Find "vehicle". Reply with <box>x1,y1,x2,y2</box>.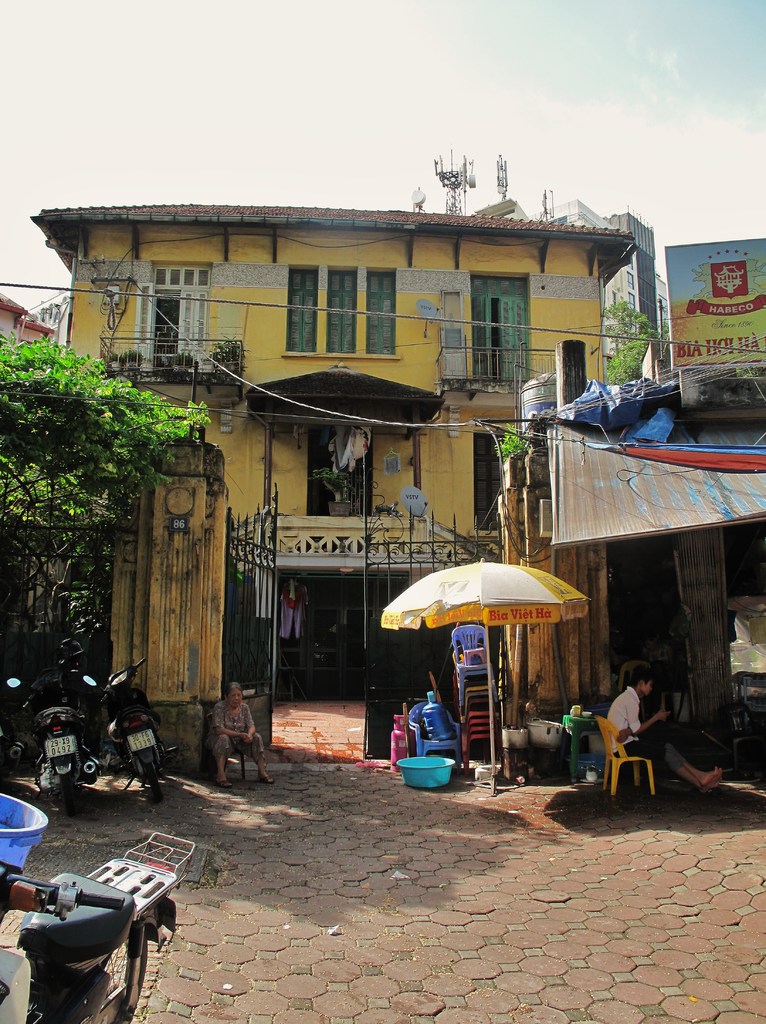
<box>83,648,179,807</box>.
